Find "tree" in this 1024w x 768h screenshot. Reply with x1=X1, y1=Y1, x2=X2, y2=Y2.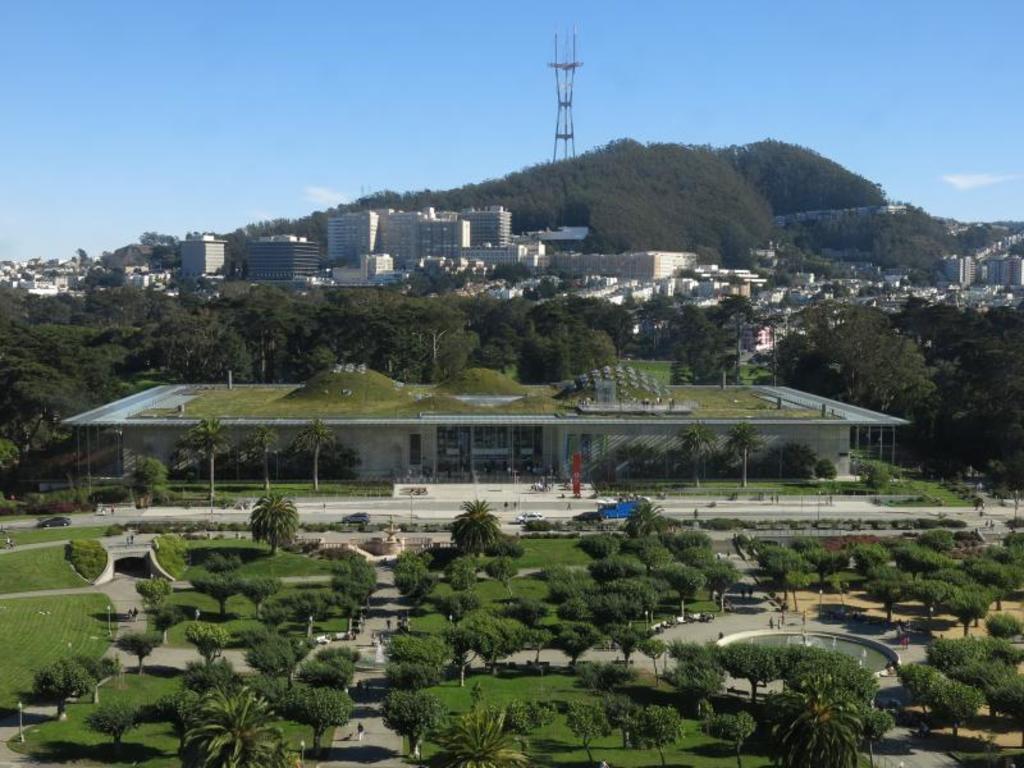
x1=724, y1=422, x2=767, y2=490.
